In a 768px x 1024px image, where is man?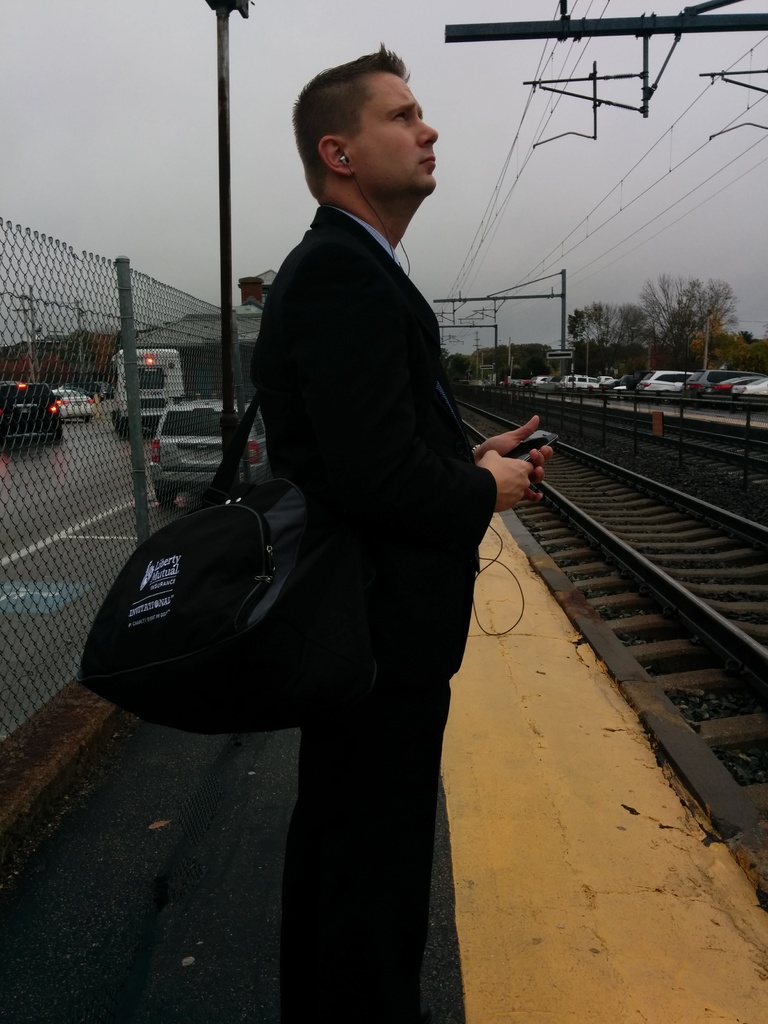
locate(248, 41, 553, 1023).
